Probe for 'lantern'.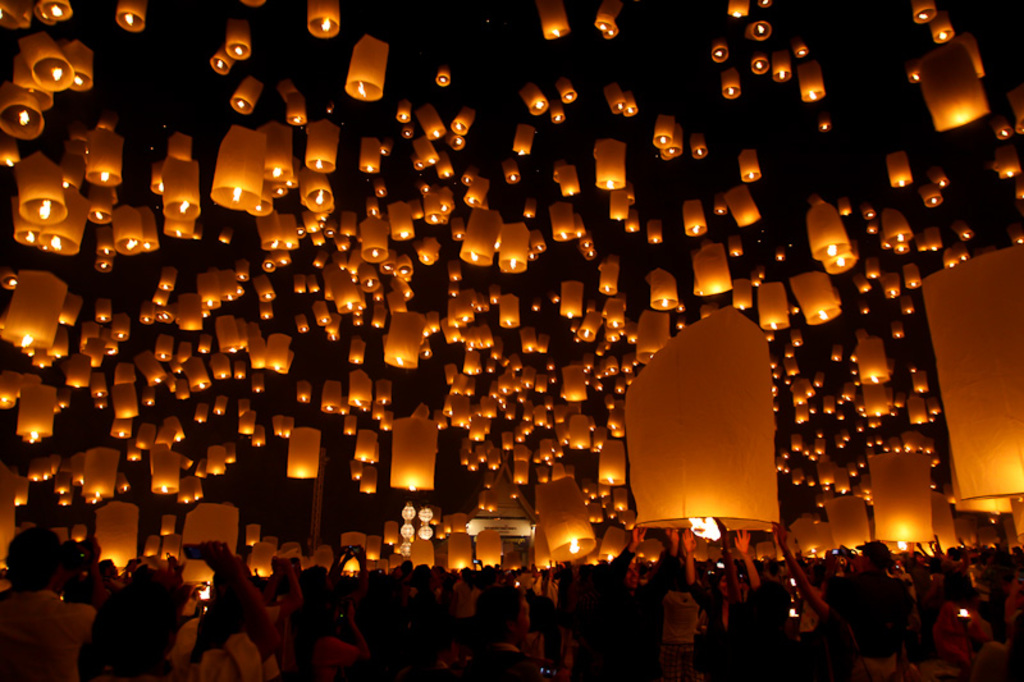
Probe result: x1=163 y1=160 x2=198 y2=221.
